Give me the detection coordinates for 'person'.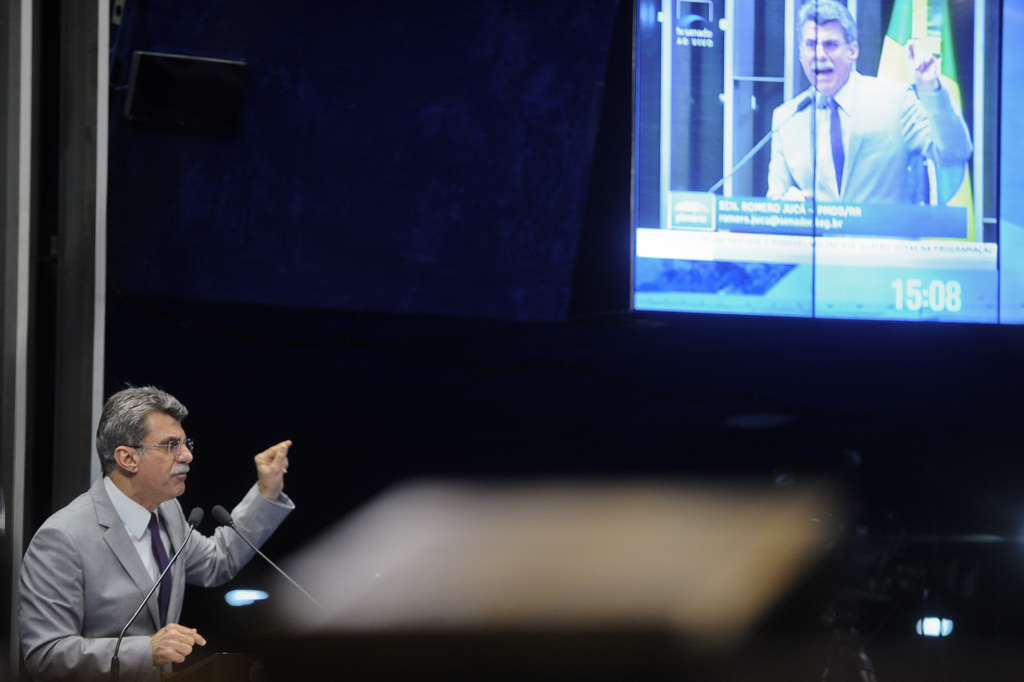
bbox=[38, 382, 286, 681].
